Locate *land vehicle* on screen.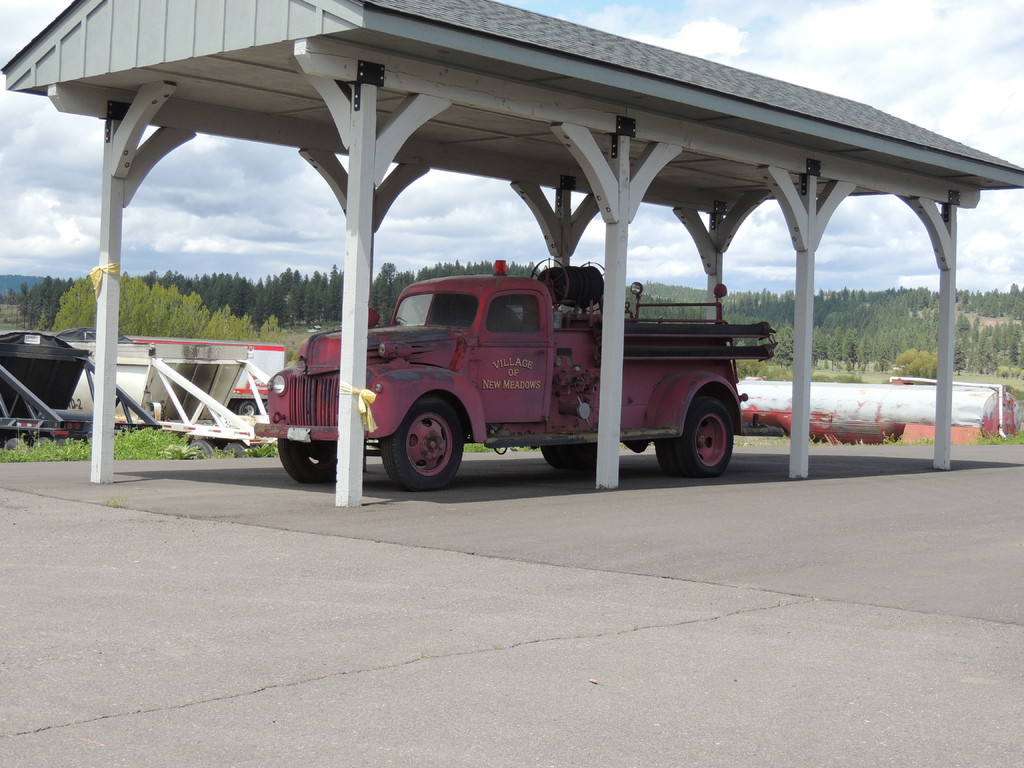
On screen at <bbox>253, 256, 785, 488</bbox>.
